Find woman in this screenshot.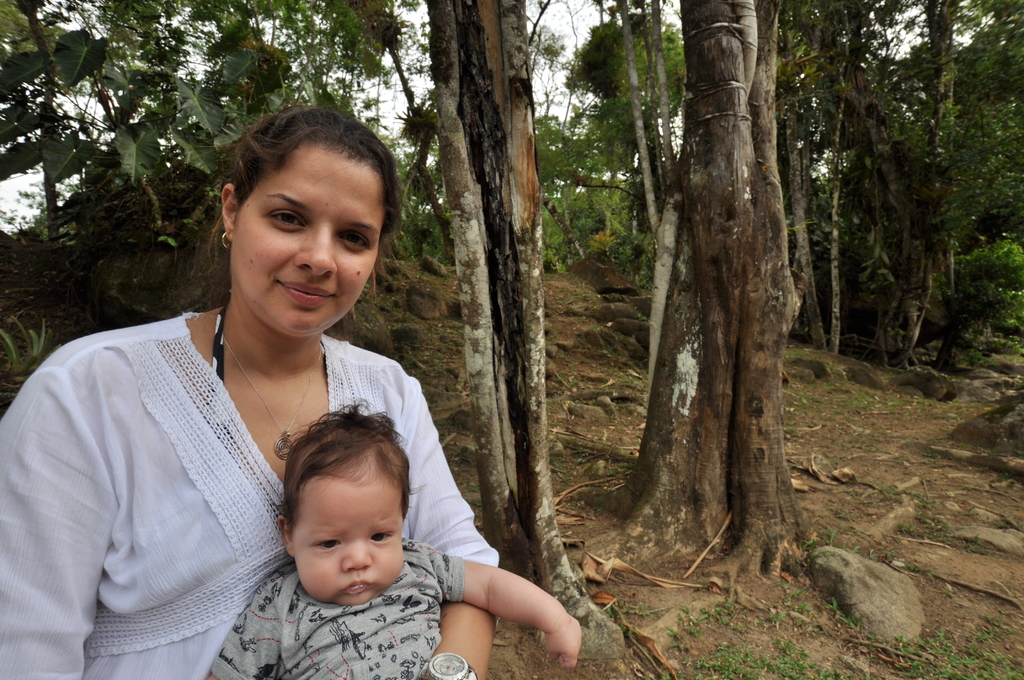
The bounding box for woman is 28:133:499:679.
